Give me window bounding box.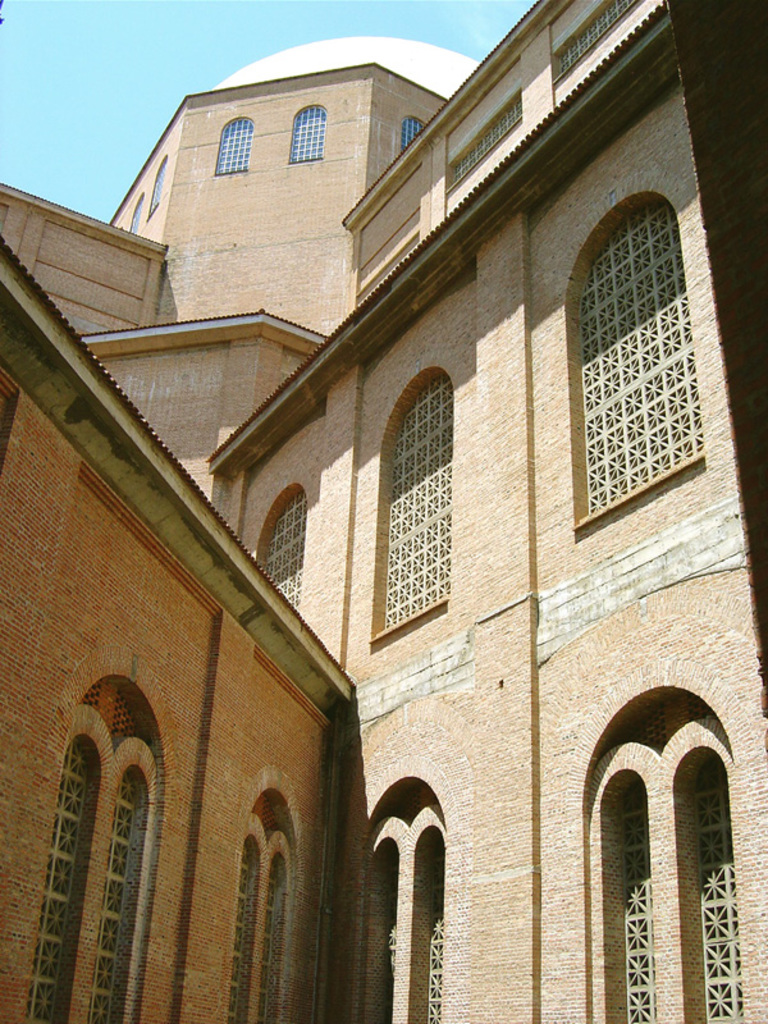
rect(262, 860, 275, 1023).
